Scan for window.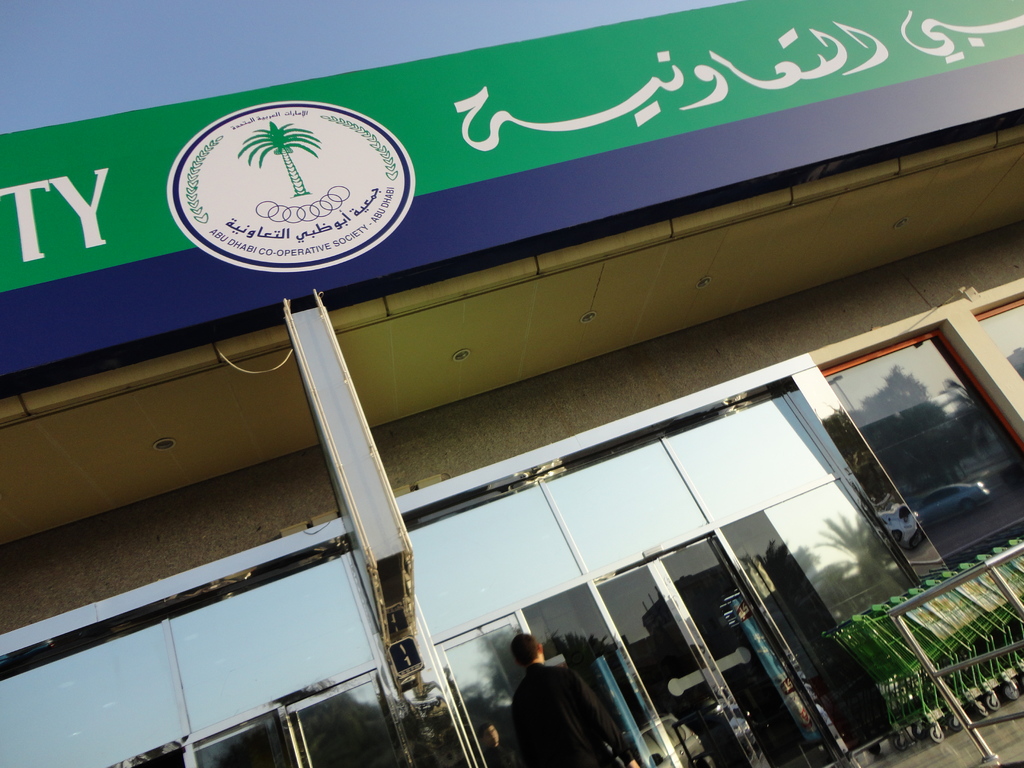
Scan result: 976/298/1023/380.
